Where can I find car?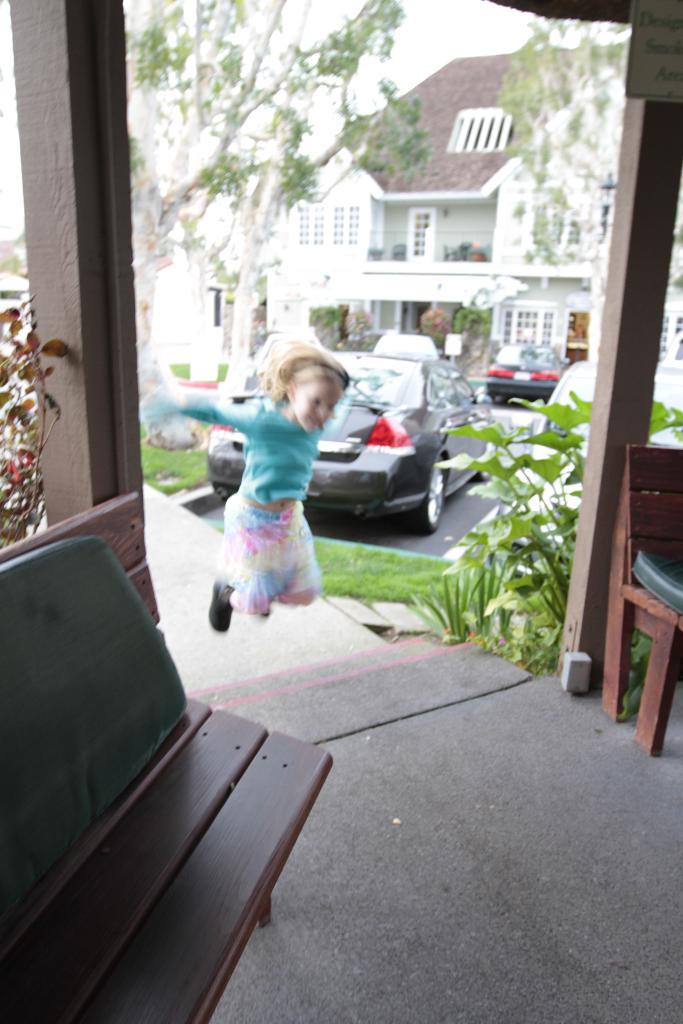
You can find it at bbox(484, 342, 567, 408).
